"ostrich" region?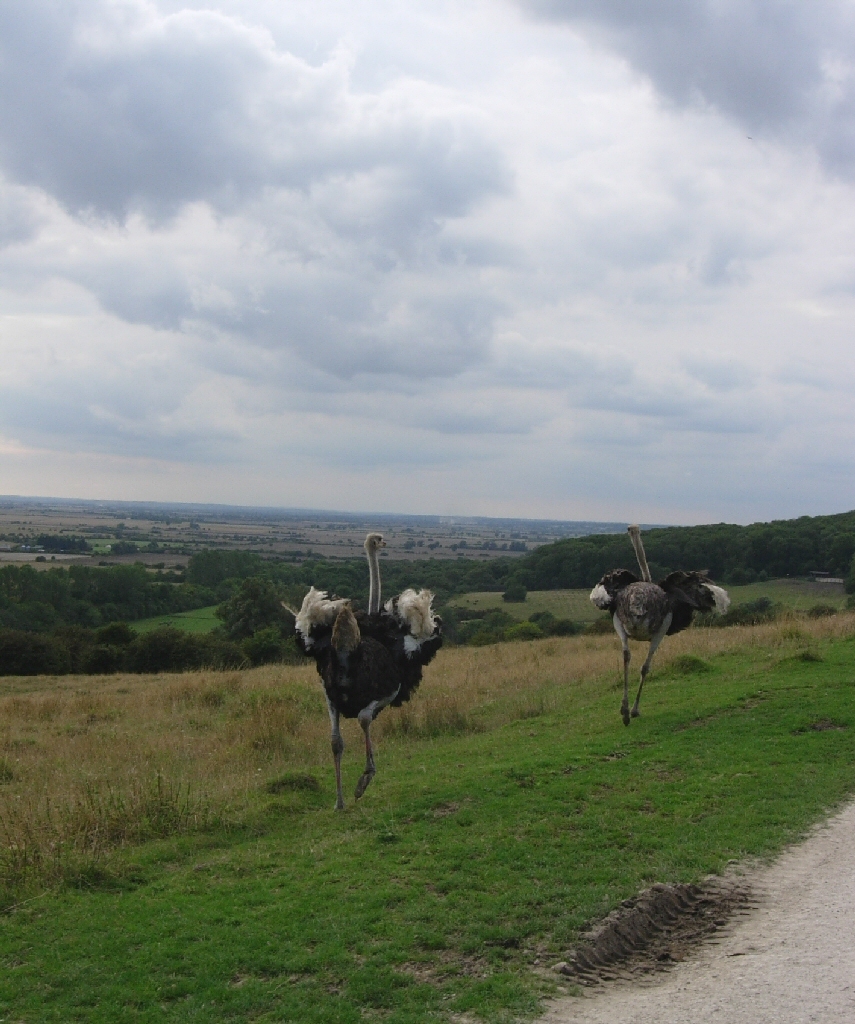
297 531 446 809
